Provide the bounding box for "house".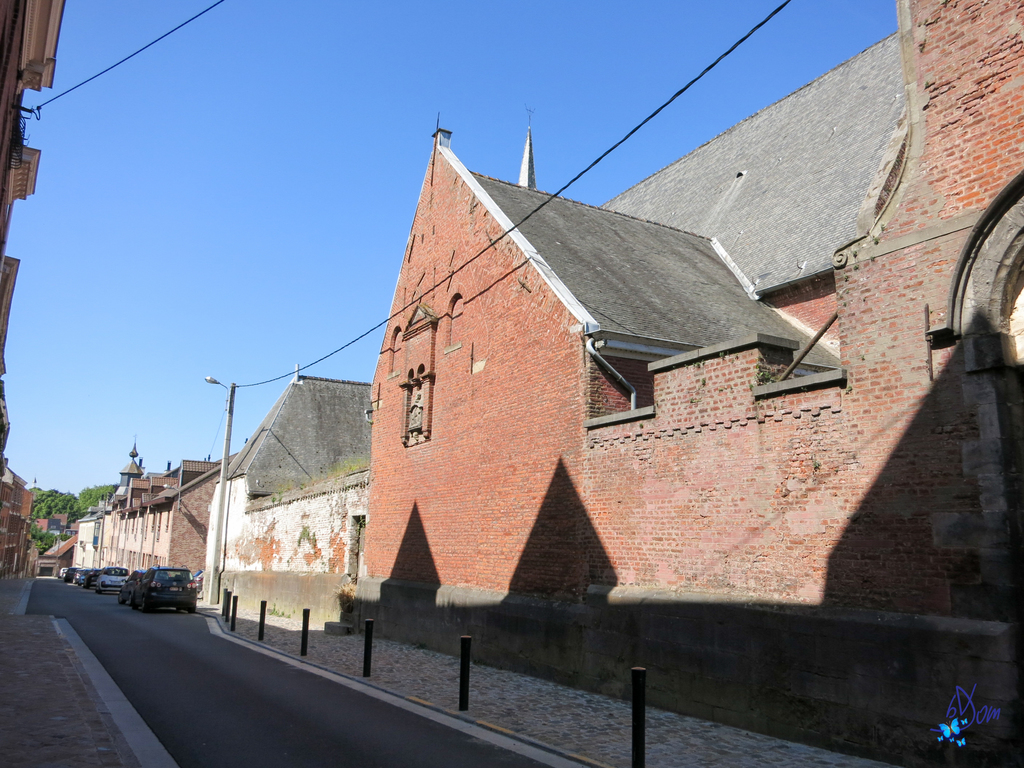
select_region(202, 371, 367, 634).
